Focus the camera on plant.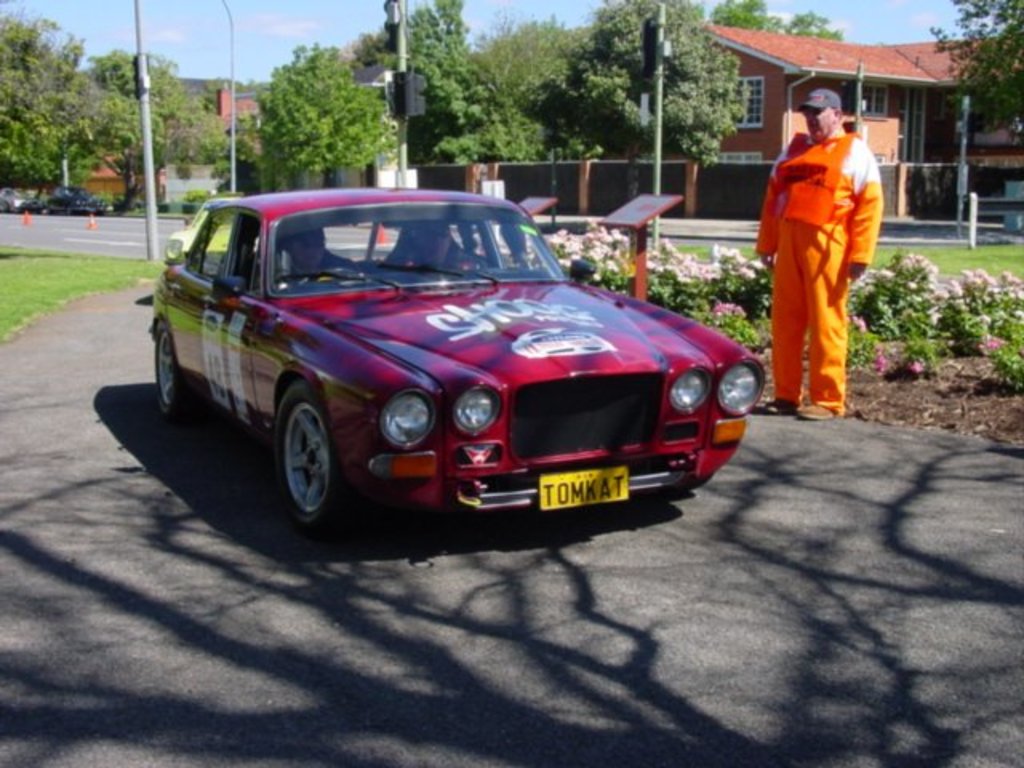
Focus region: rect(957, 302, 1000, 354).
